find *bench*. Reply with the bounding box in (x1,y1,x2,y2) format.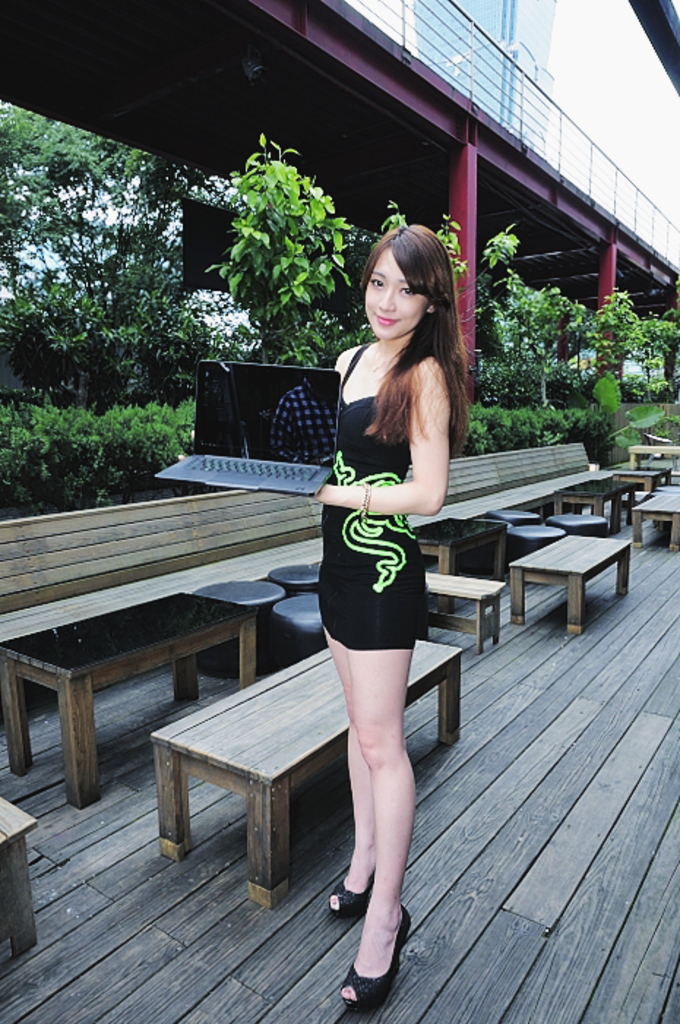
(0,590,257,812).
